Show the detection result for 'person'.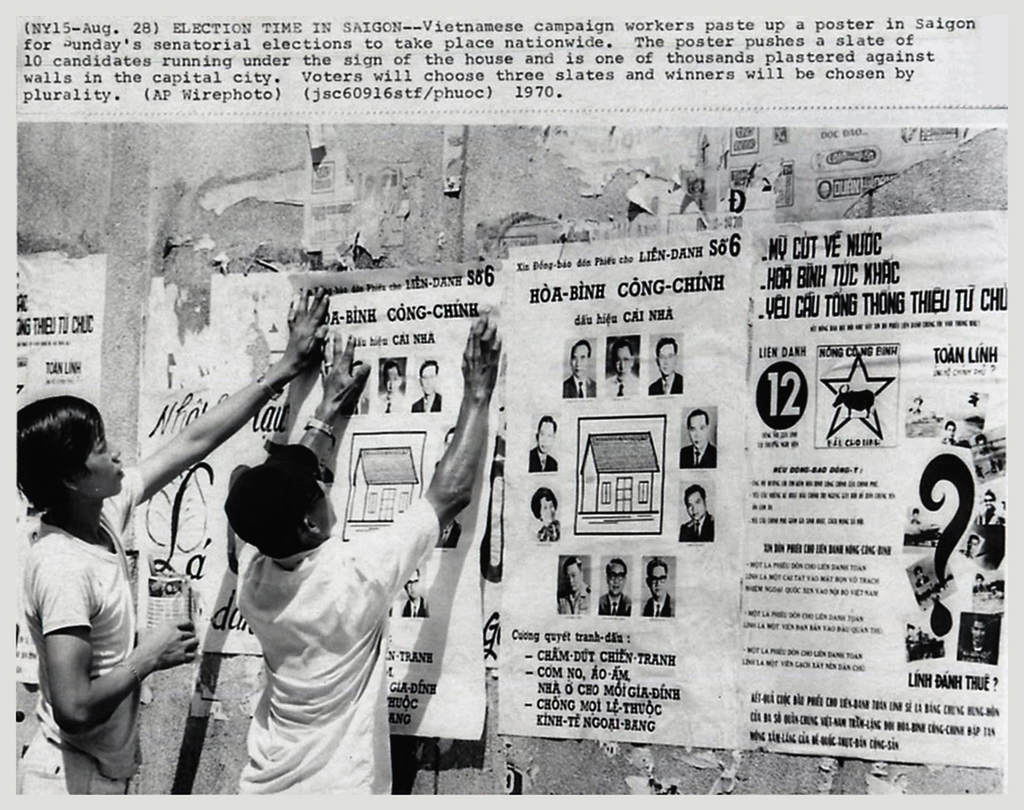
<box>679,481,715,544</box>.
